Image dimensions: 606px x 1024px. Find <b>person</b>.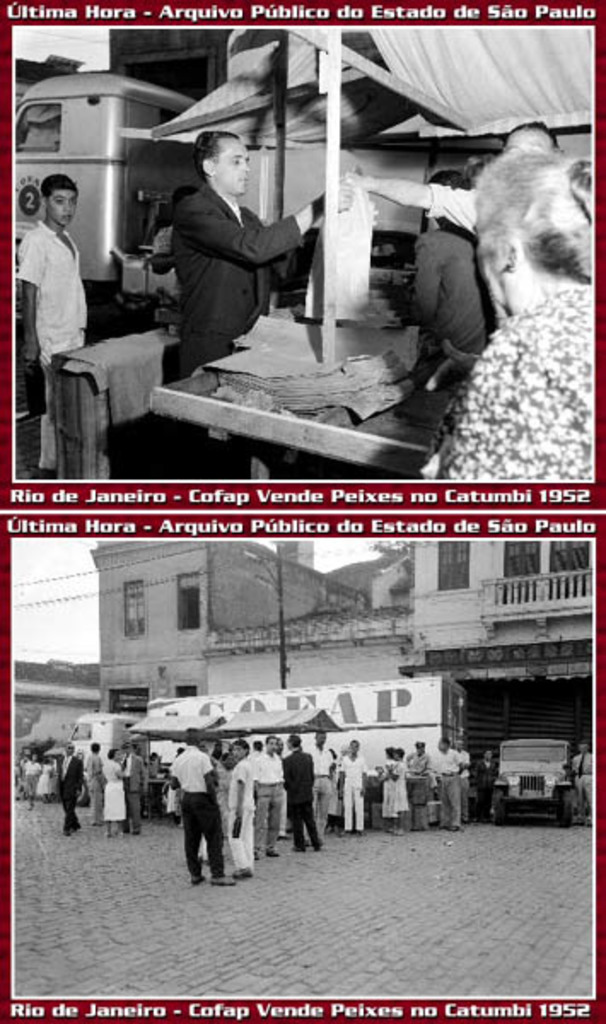
(left=335, top=739, right=372, bottom=838).
